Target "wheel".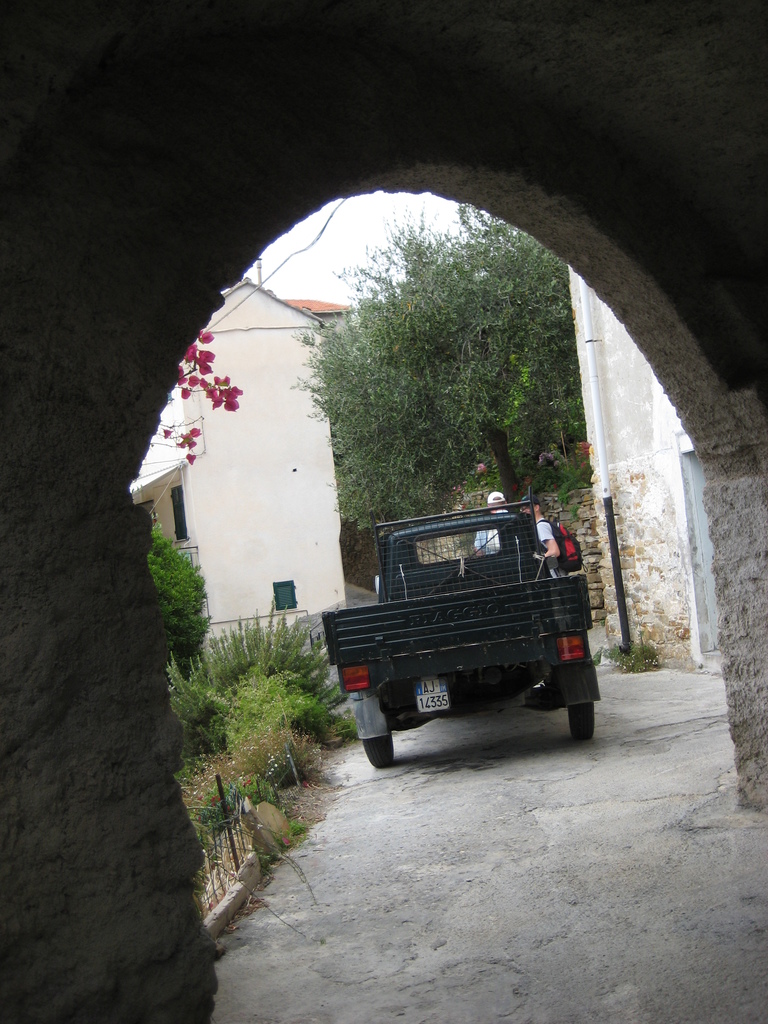
Target region: pyautogui.locateOnScreen(569, 704, 593, 739).
